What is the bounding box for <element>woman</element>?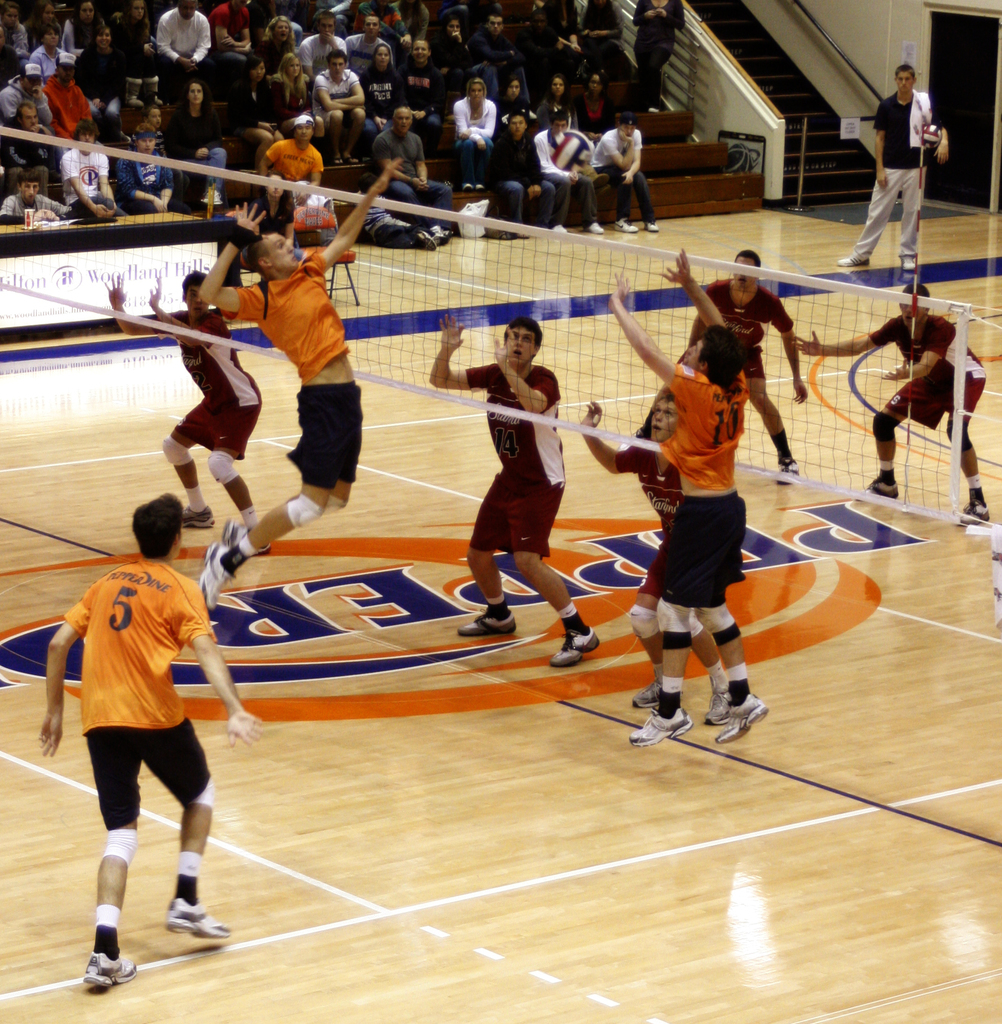
pyautogui.locateOnScreen(122, 0, 158, 109).
